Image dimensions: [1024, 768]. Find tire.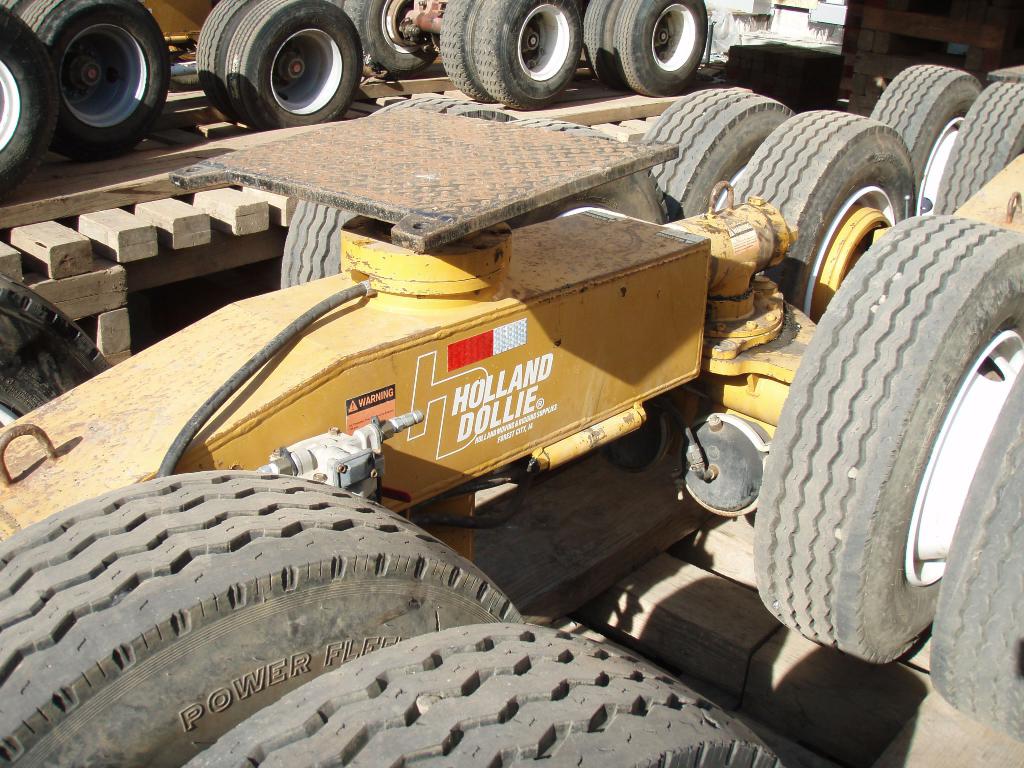
751:207:1023:665.
